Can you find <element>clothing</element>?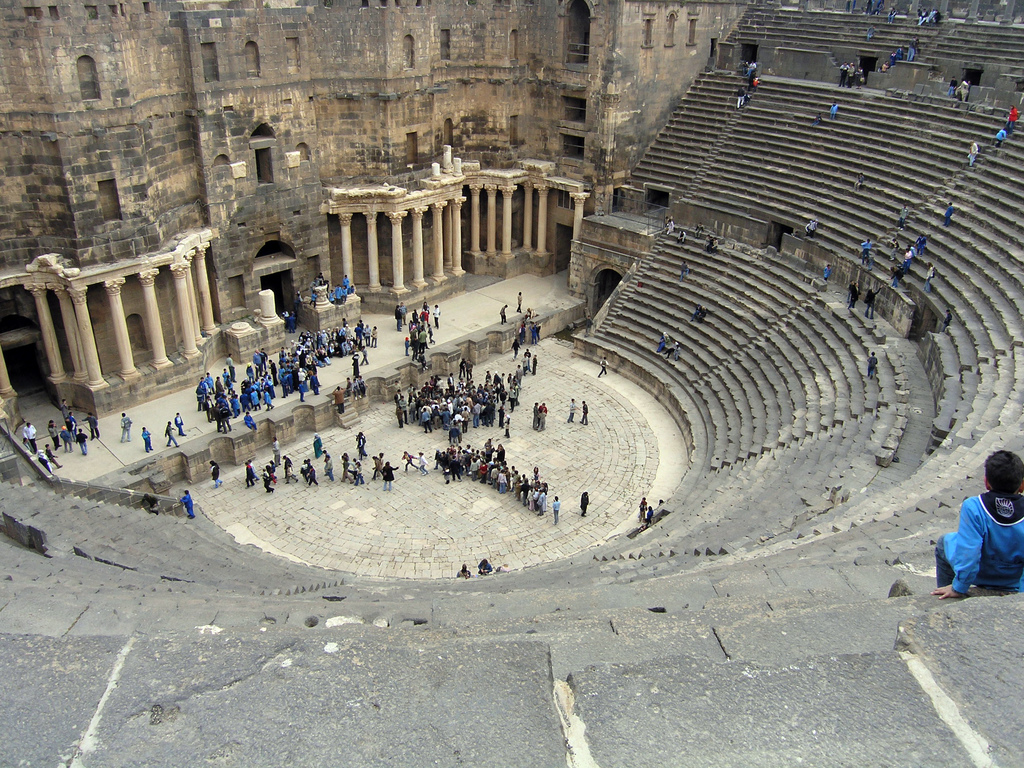
Yes, bounding box: {"x1": 847, "y1": 66, "x2": 852, "y2": 86}.
